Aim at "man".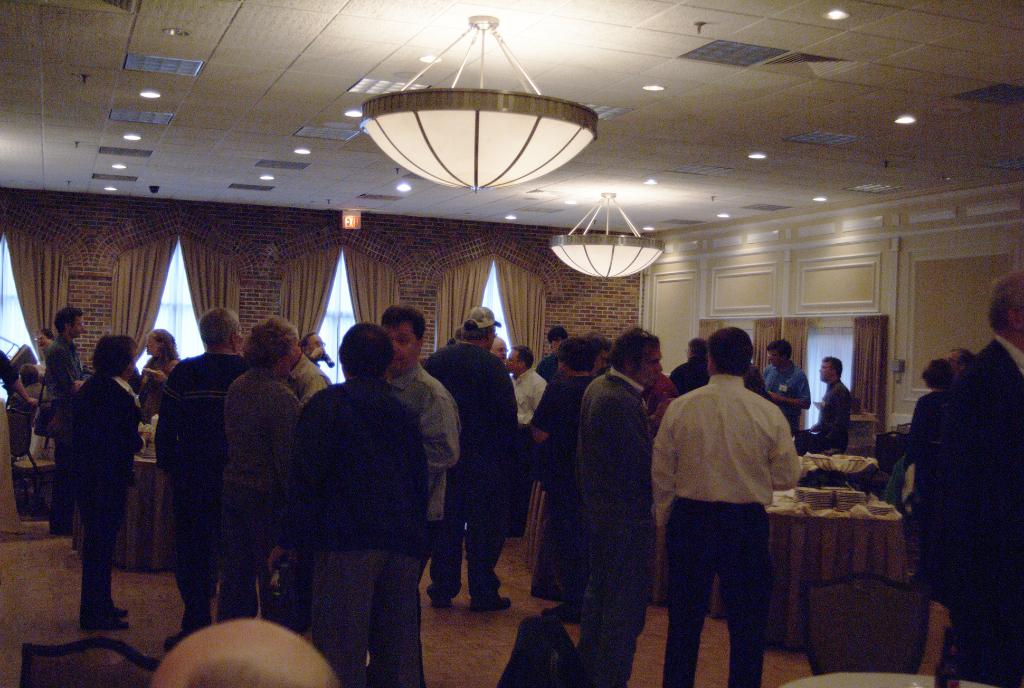
Aimed at 657:338:805:684.
